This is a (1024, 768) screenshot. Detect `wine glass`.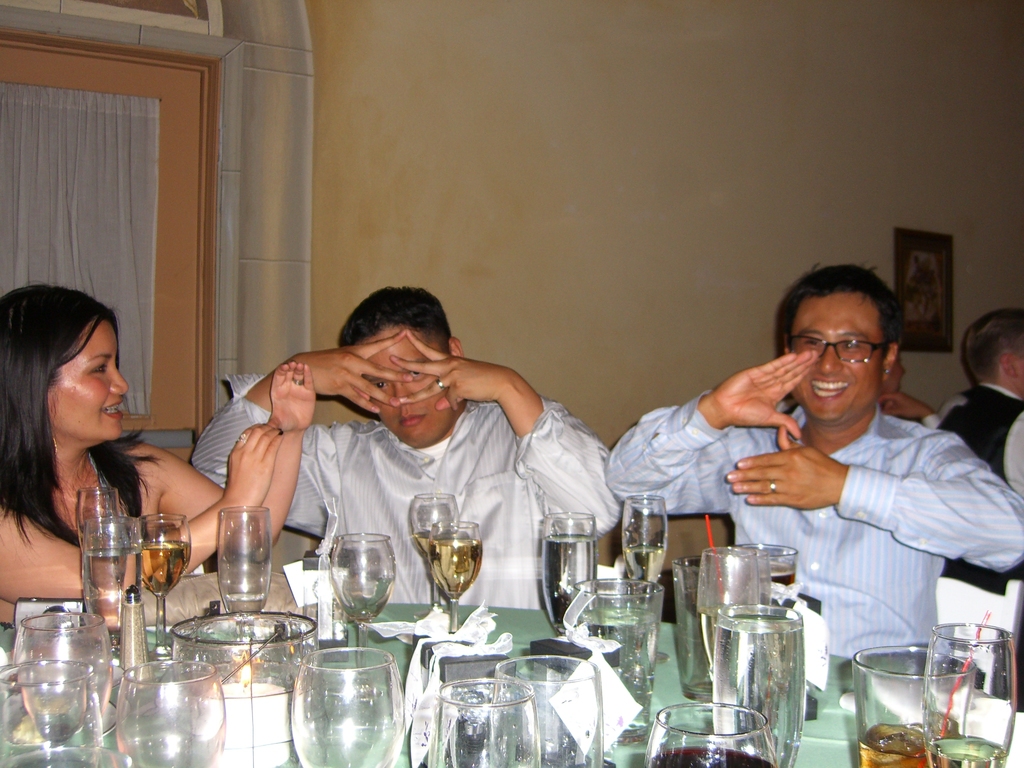
(116,659,223,767).
